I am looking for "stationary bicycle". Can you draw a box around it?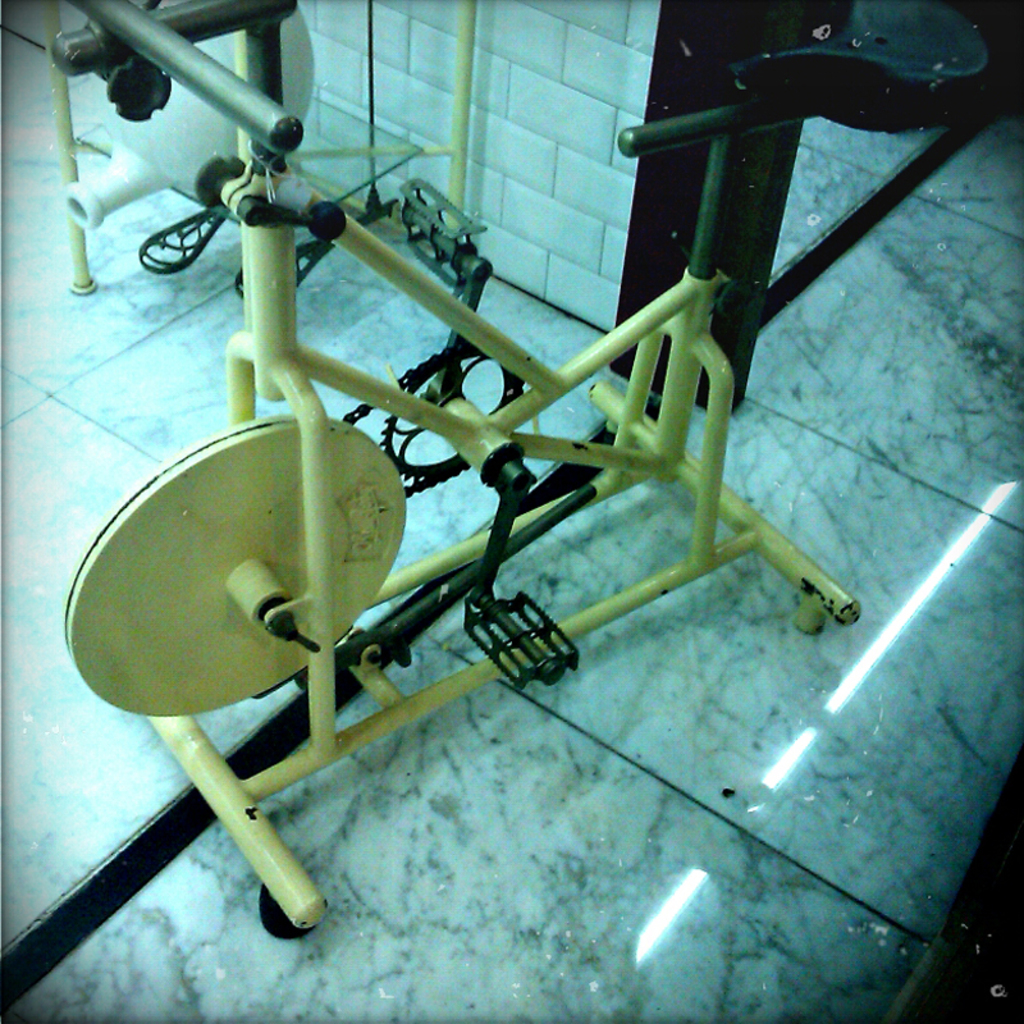
Sure, the bounding box is l=58, t=0, r=991, b=946.
